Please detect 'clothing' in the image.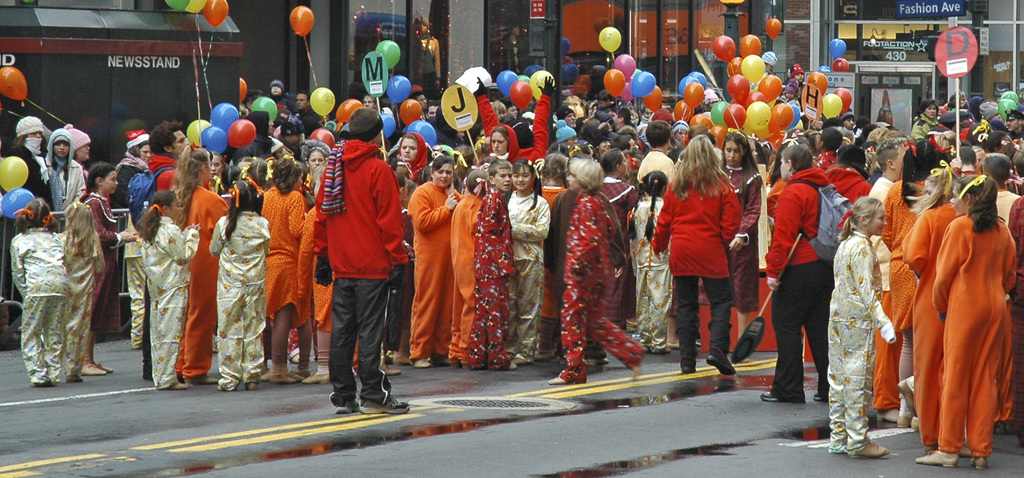
[254, 181, 303, 328].
